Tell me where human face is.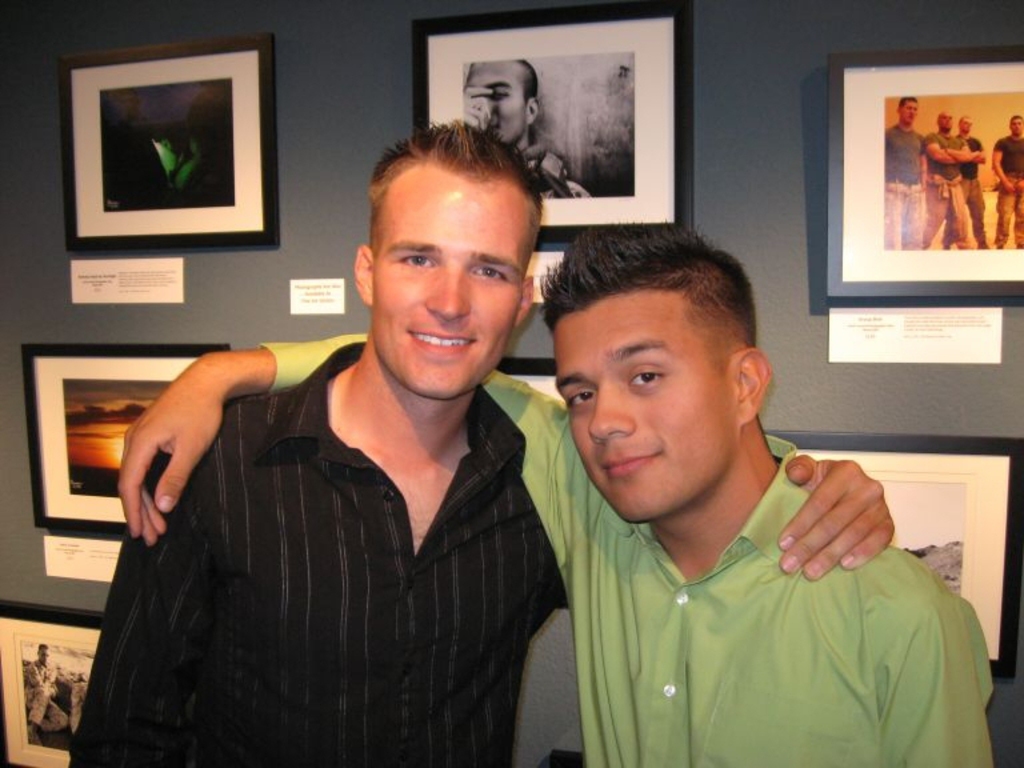
human face is at box(465, 57, 525, 143).
